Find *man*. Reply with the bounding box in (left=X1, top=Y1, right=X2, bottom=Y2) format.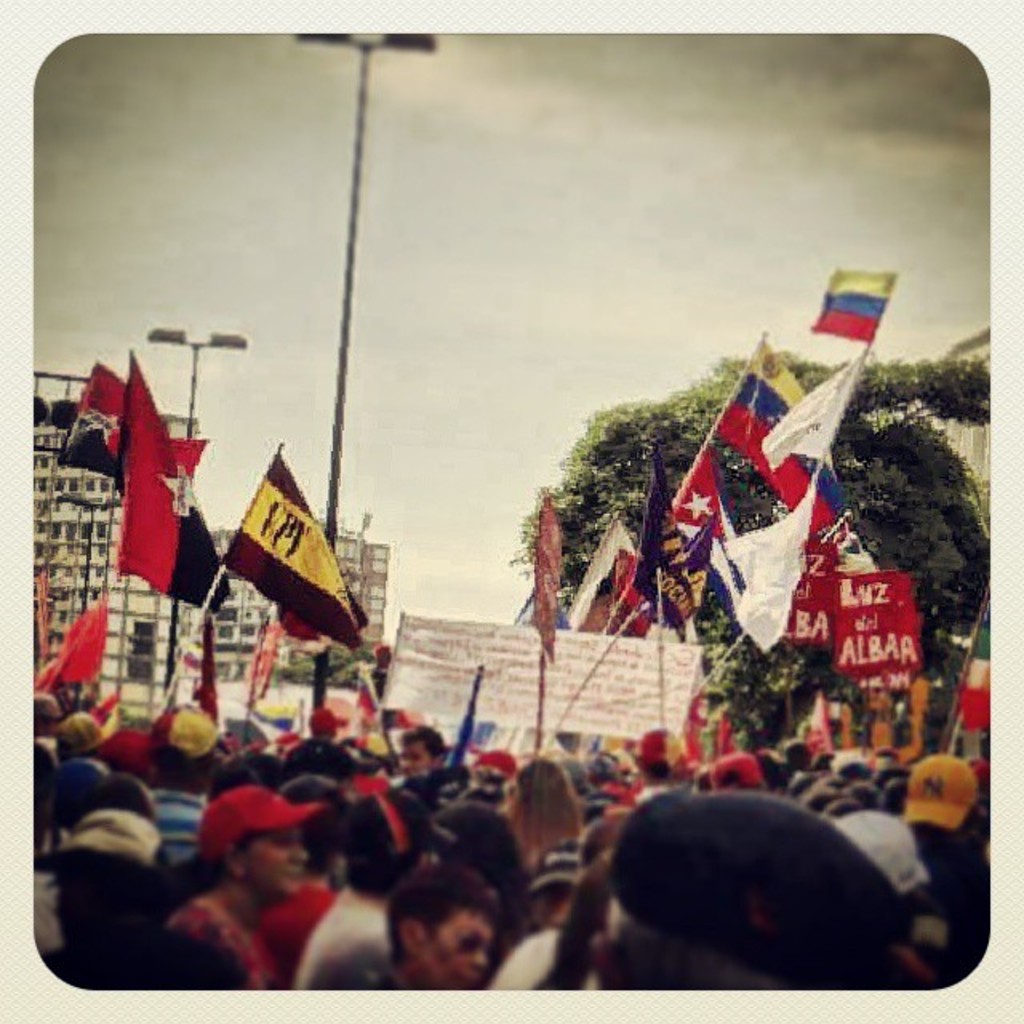
(left=898, top=758, right=1006, bottom=981).
